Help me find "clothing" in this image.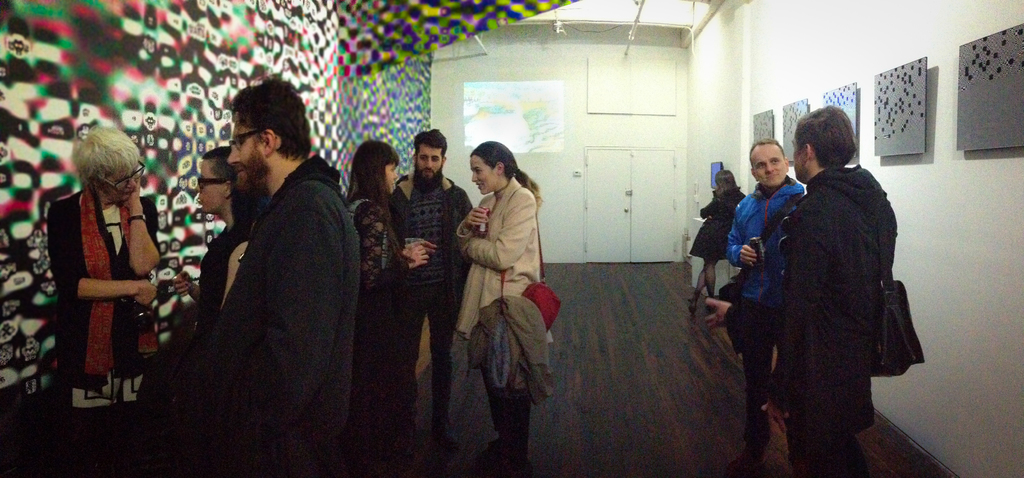
Found it: region(349, 192, 408, 303).
